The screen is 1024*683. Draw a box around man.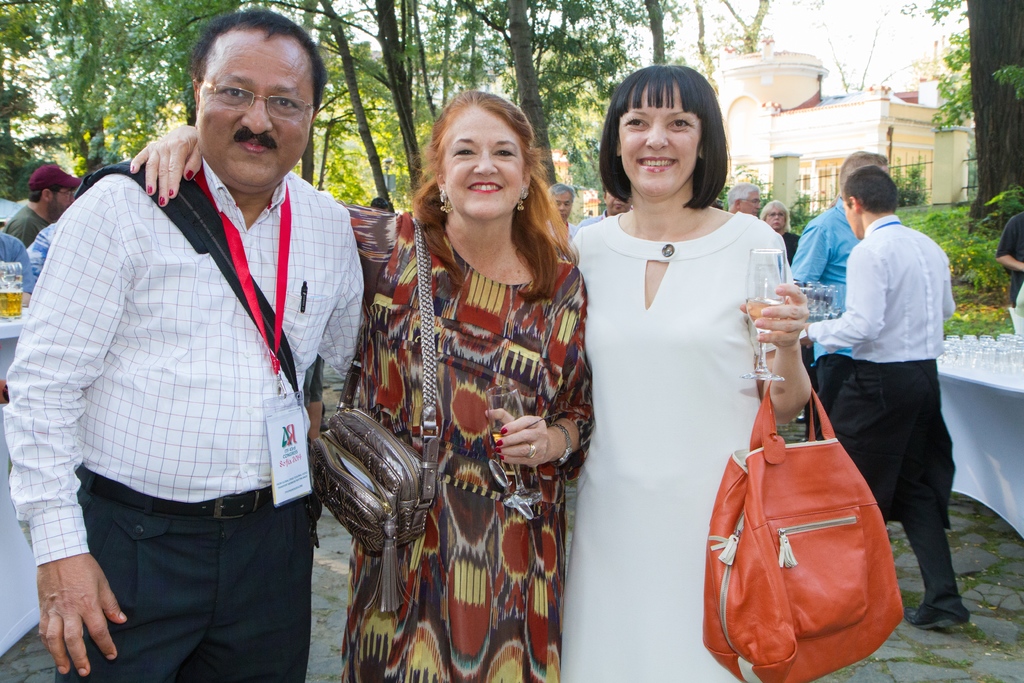
[x1=552, y1=183, x2=579, y2=243].
